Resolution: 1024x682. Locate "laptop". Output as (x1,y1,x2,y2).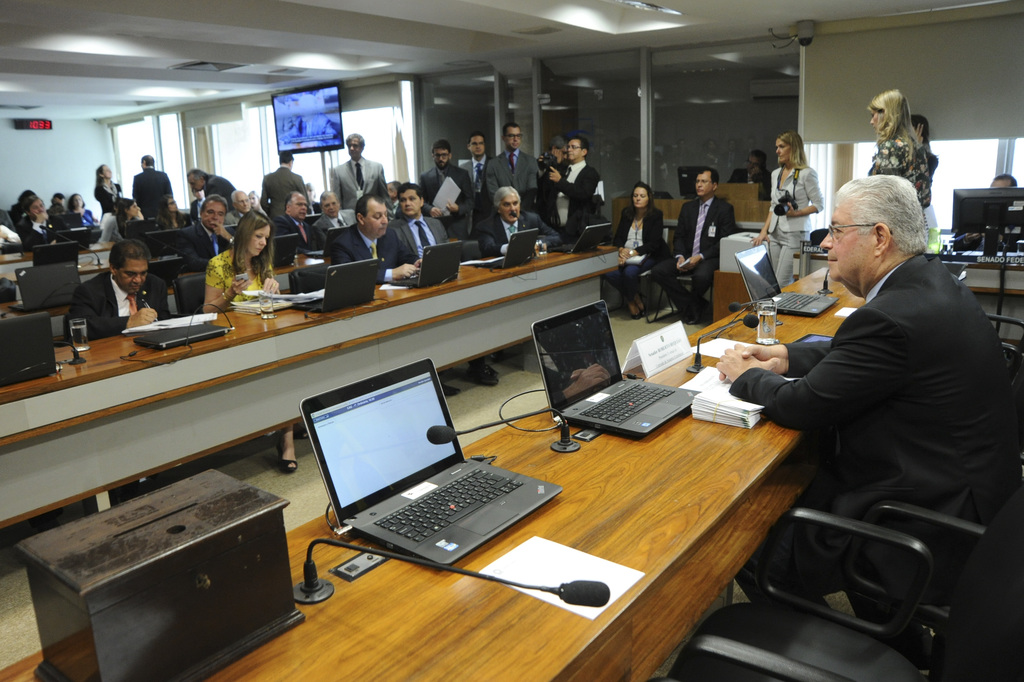
(147,257,181,287).
